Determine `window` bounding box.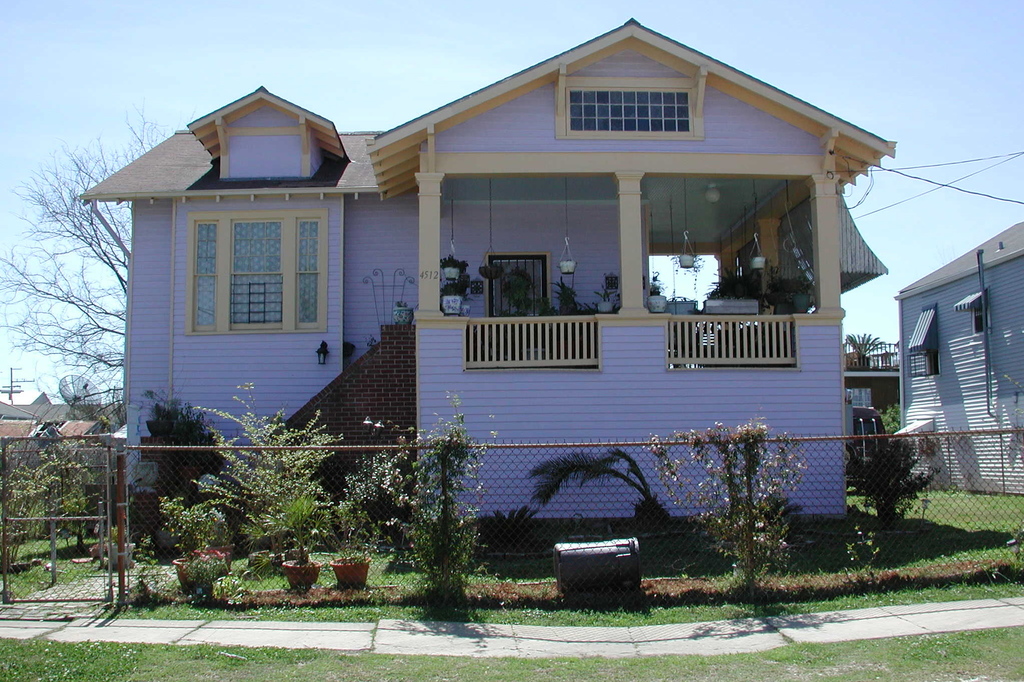
Determined: box=[569, 87, 692, 134].
